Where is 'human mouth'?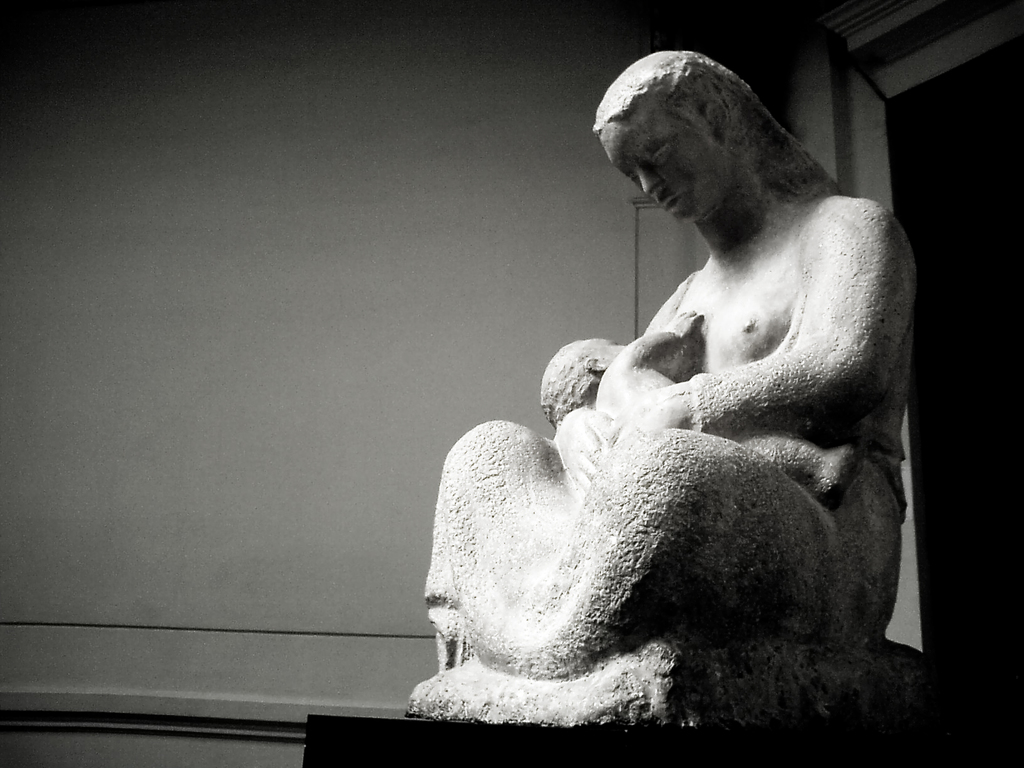
(x1=662, y1=194, x2=684, y2=210).
